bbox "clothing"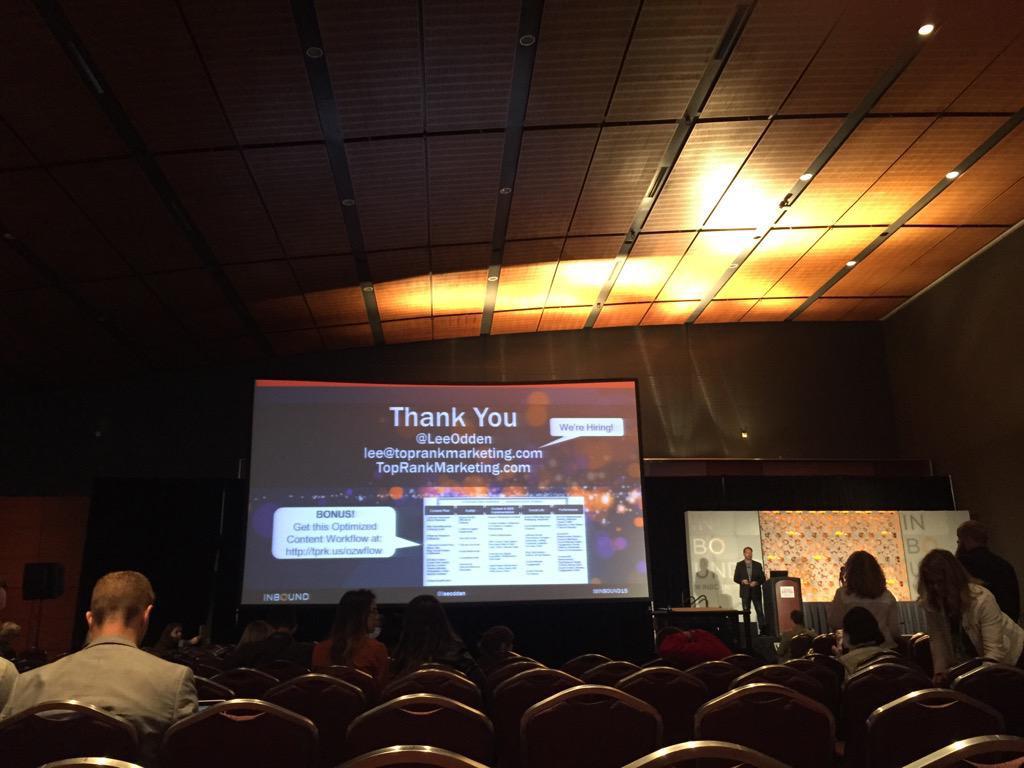
(841, 643, 897, 678)
